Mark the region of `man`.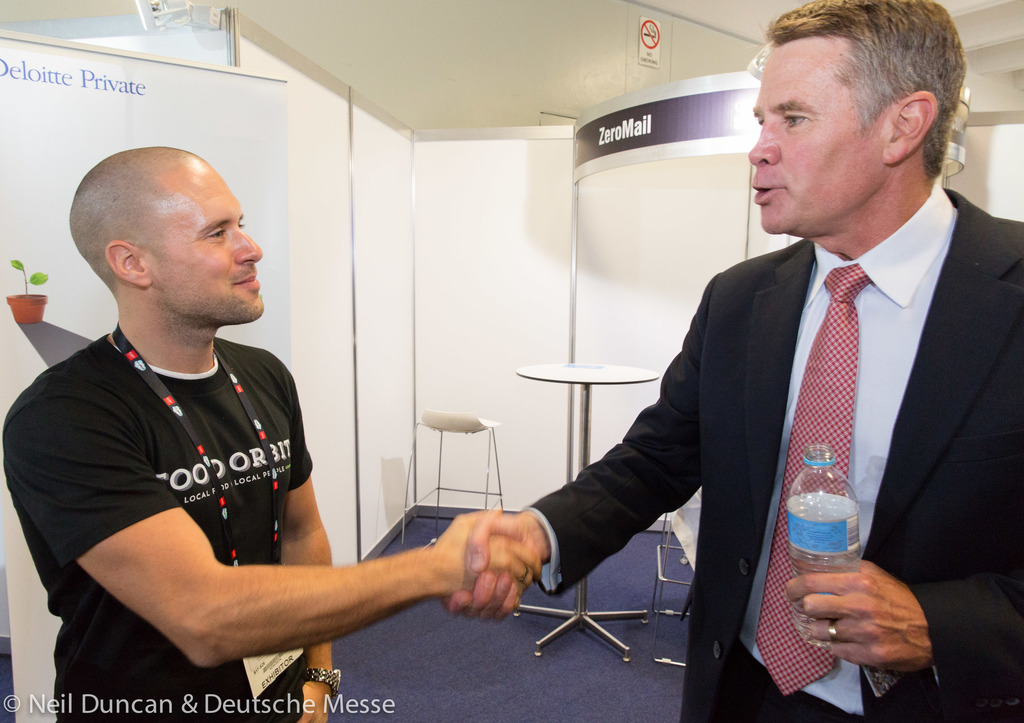
Region: Rect(0, 144, 540, 722).
